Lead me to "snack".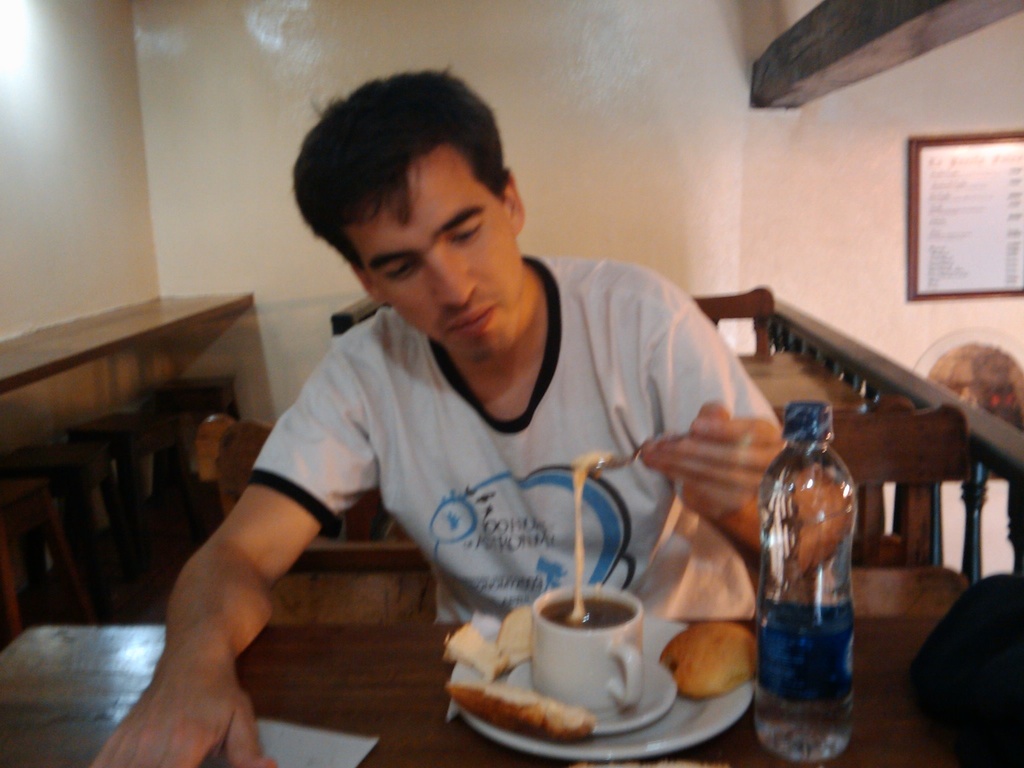
Lead to {"x1": 456, "y1": 671, "x2": 580, "y2": 750}.
